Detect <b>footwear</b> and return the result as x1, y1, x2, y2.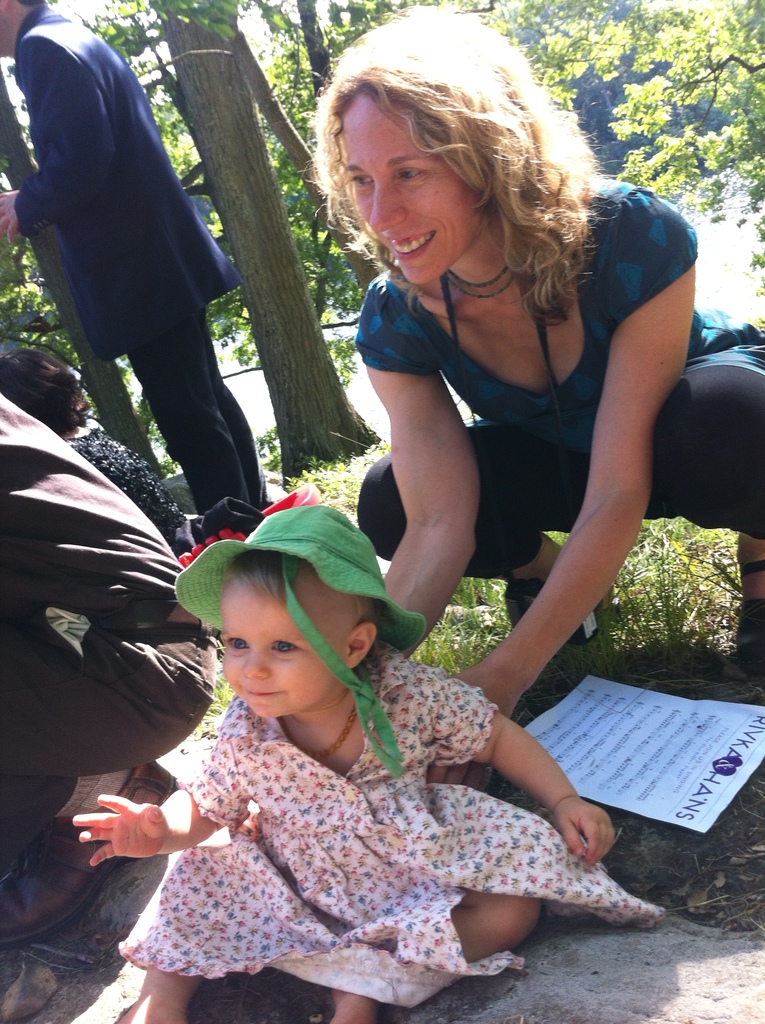
1, 775, 177, 957.
